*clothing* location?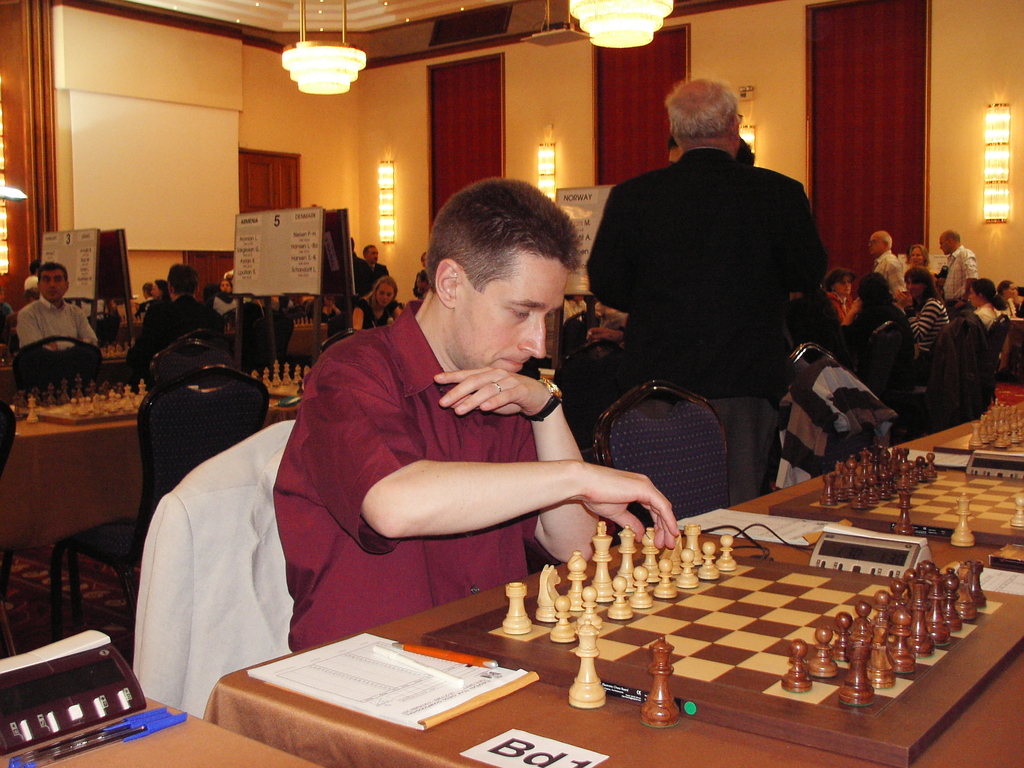
<bbox>940, 241, 980, 317</bbox>
